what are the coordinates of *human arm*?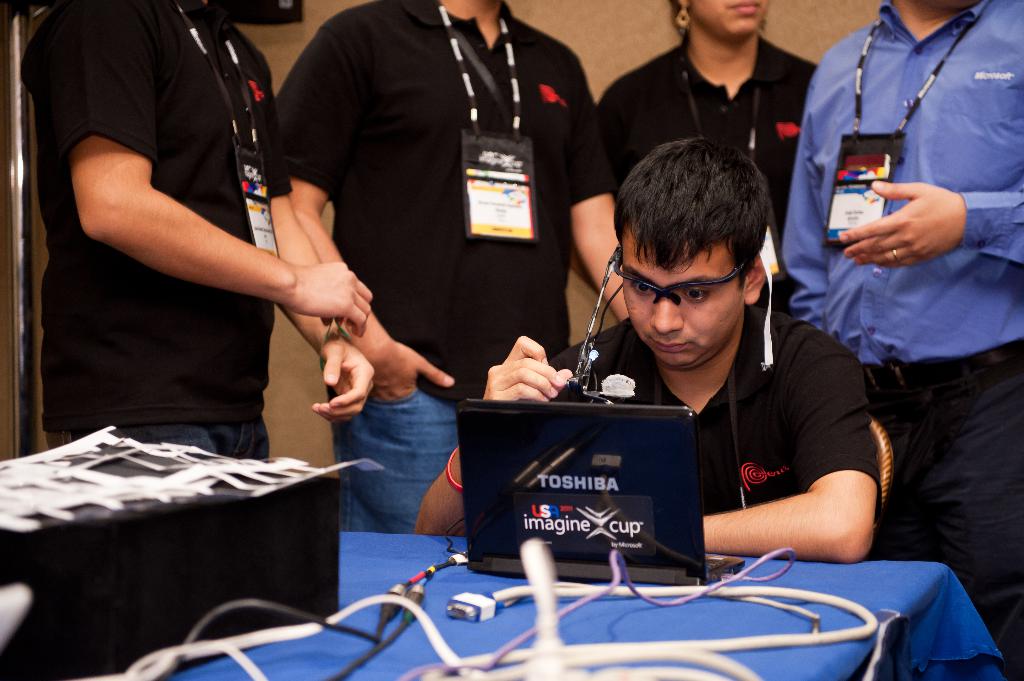
(838, 177, 1021, 269).
